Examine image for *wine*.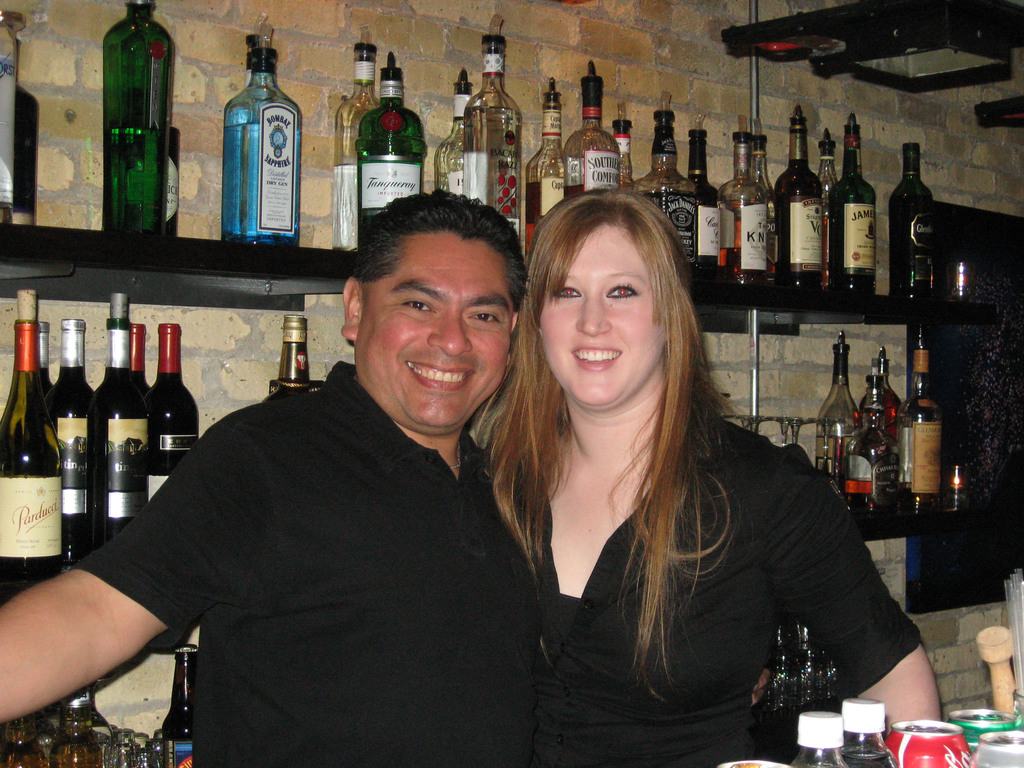
Examination result: {"left": 344, "top": 83, "right": 428, "bottom": 198}.
